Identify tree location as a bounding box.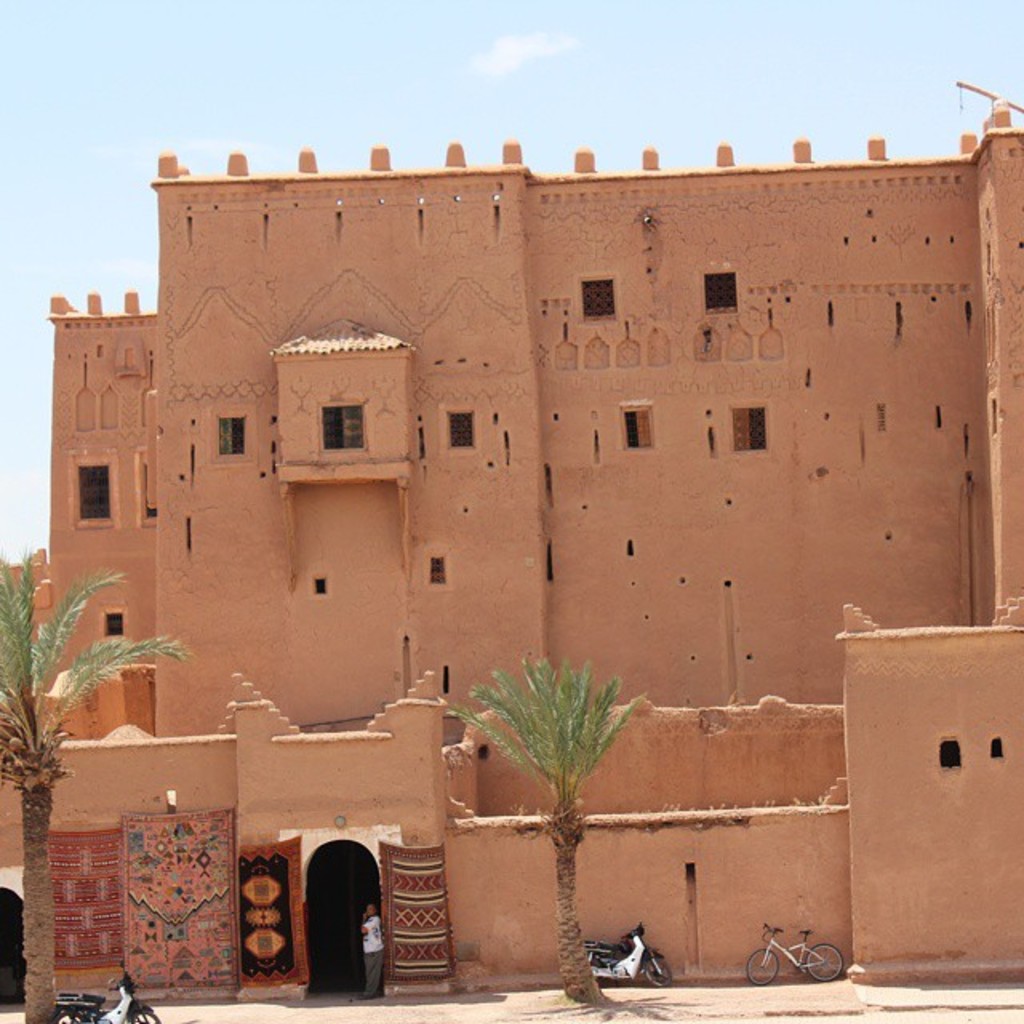
pyautogui.locateOnScreen(0, 549, 192, 1022).
